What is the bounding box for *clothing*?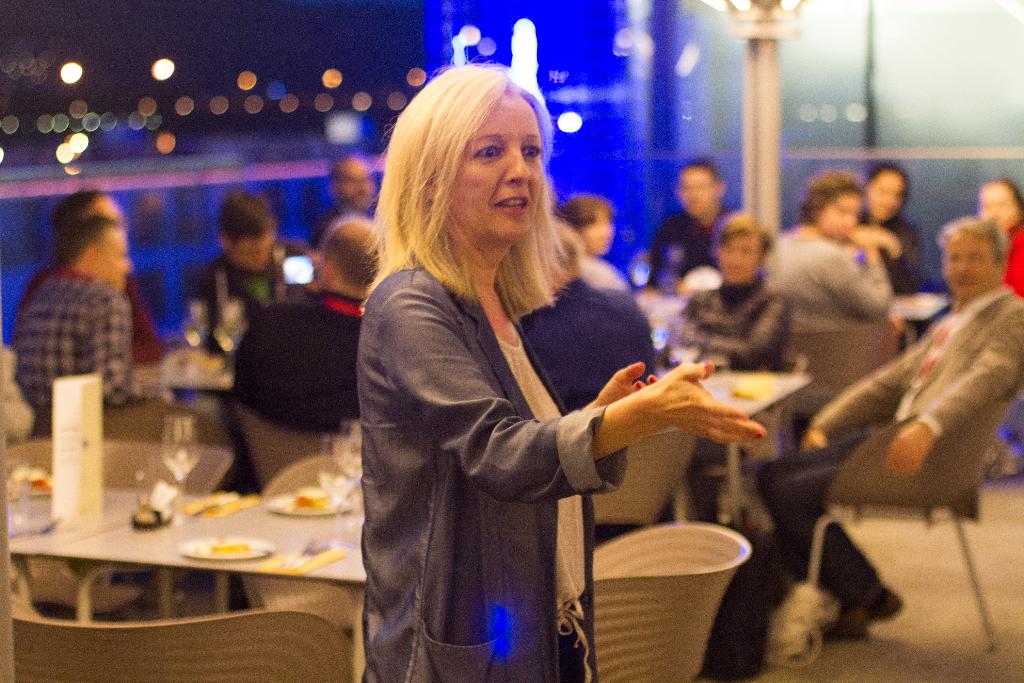
{"x1": 642, "y1": 209, "x2": 740, "y2": 288}.
